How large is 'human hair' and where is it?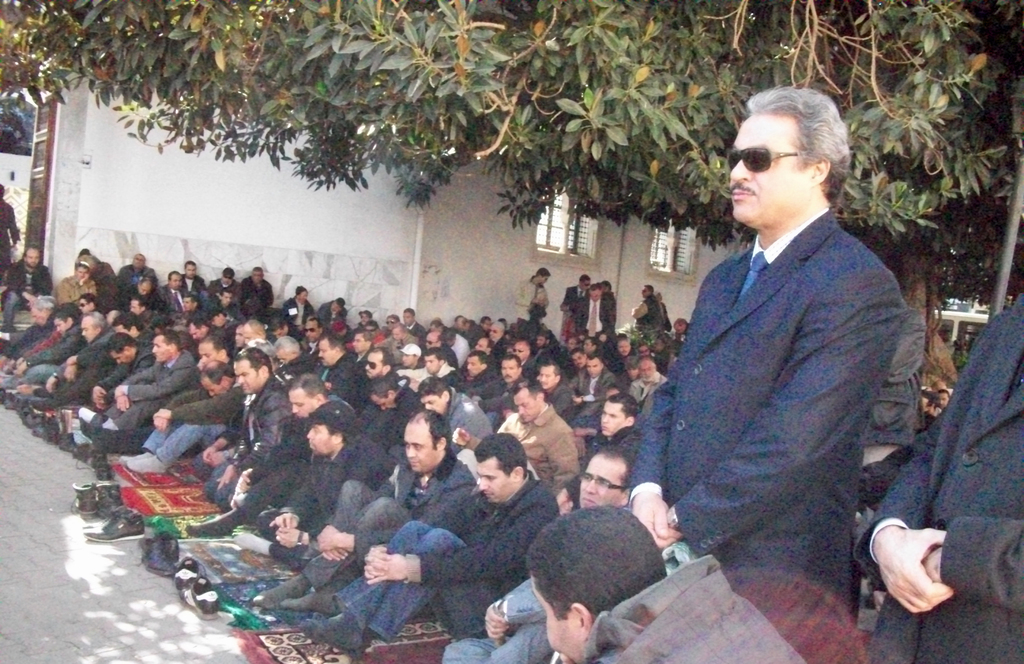
Bounding box: l=325, t=423, r=356, b=446.
